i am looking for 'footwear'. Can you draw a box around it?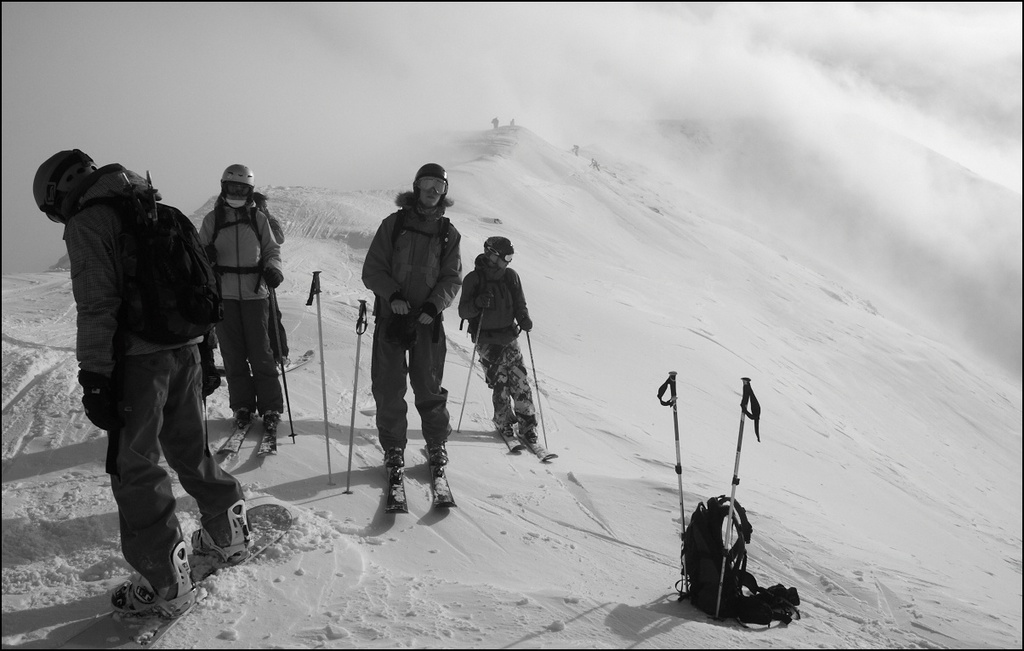
Sure, the bounding box is bbox=(494, 422, 519, 443).
